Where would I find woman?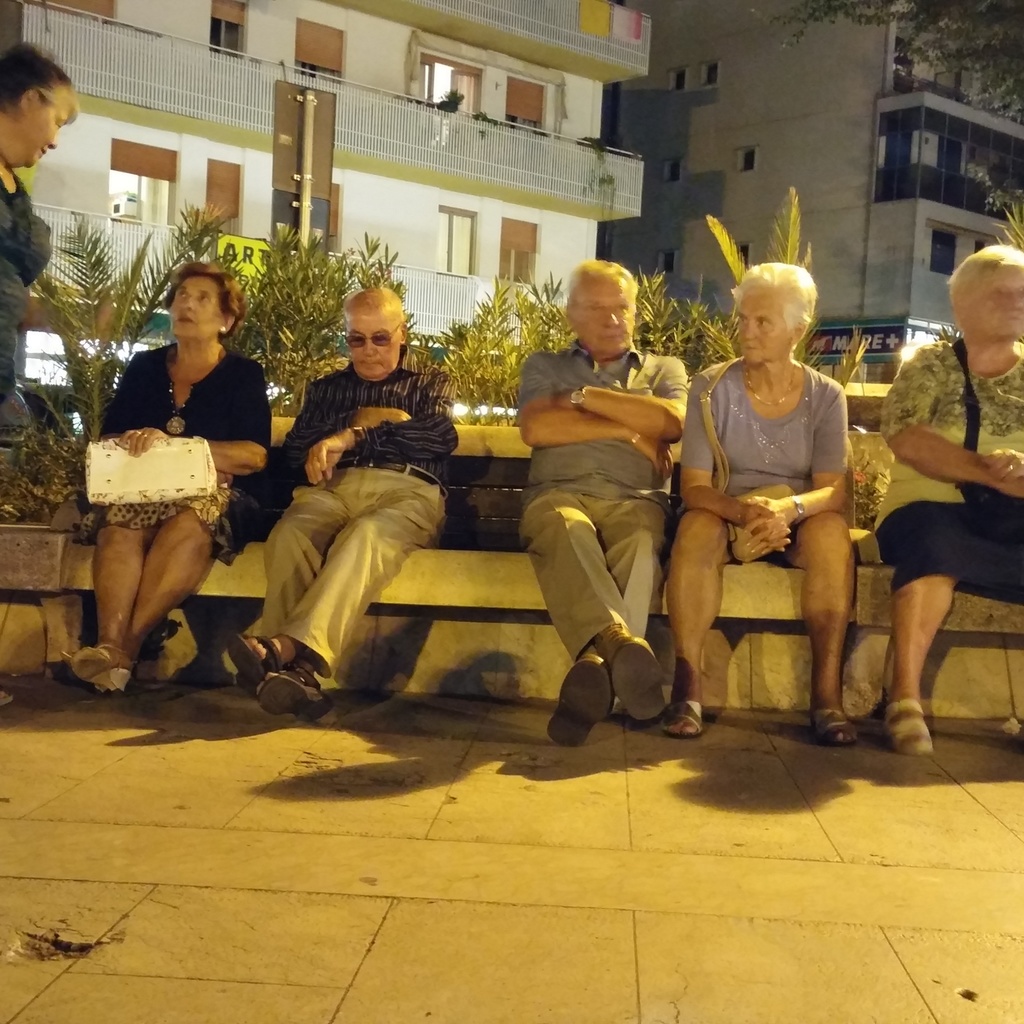
At detection(65, 264, 269, 698).
